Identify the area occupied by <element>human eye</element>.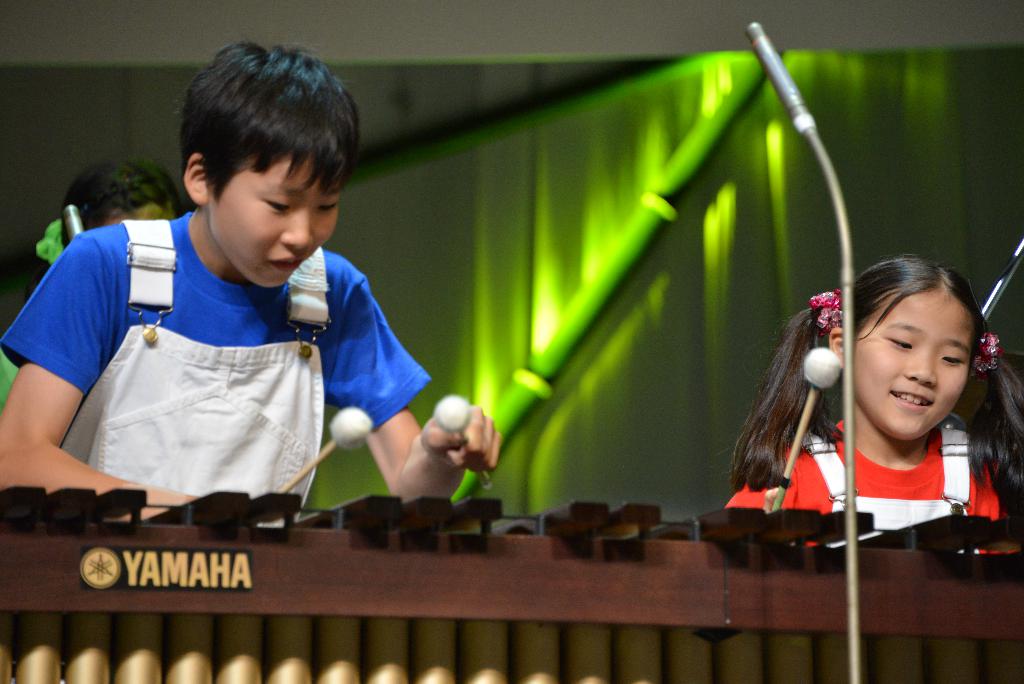
Area: x1=317 y1=195 x2=341 y2=218.
